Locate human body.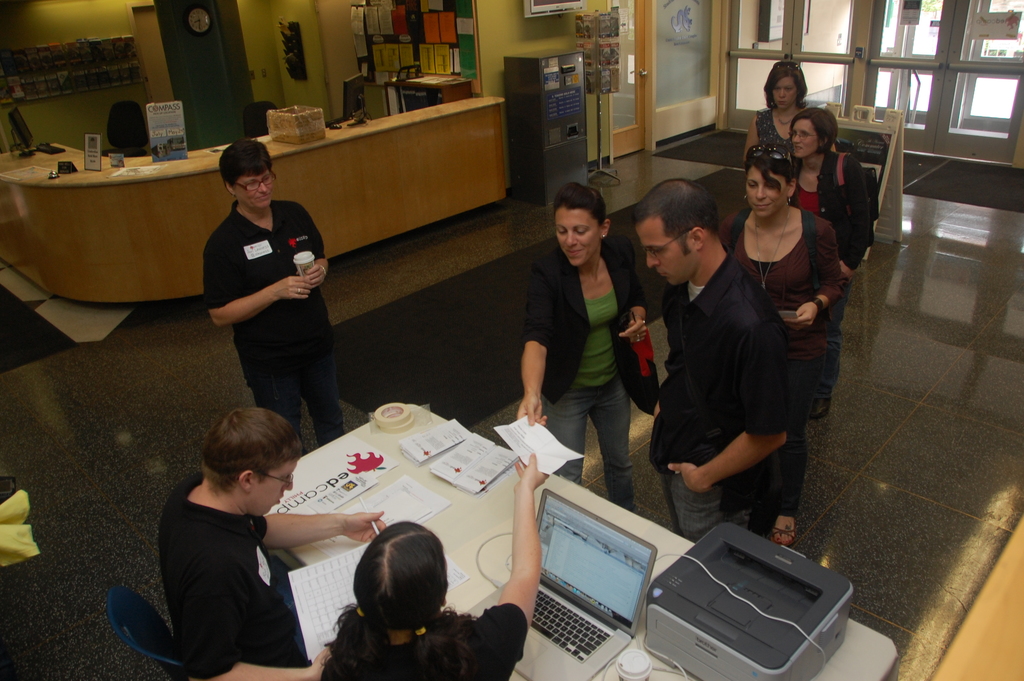
Bounding box: (x1=205, y1=142, x2=344, y2=455).
